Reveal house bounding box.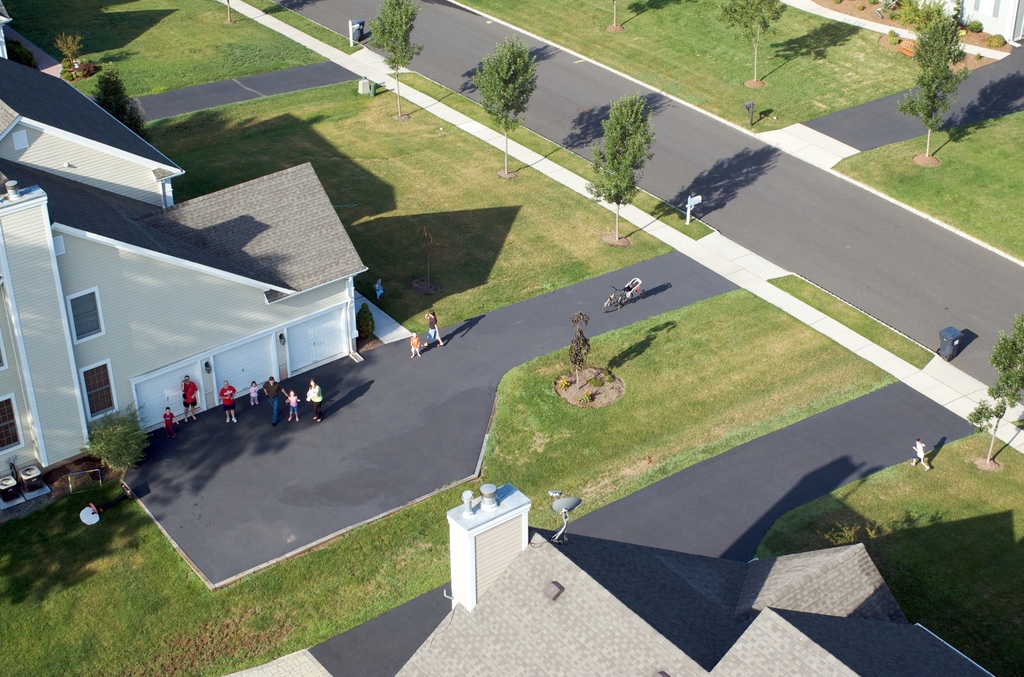
Revealed: l=205, t=419, r=1007, b=672.
